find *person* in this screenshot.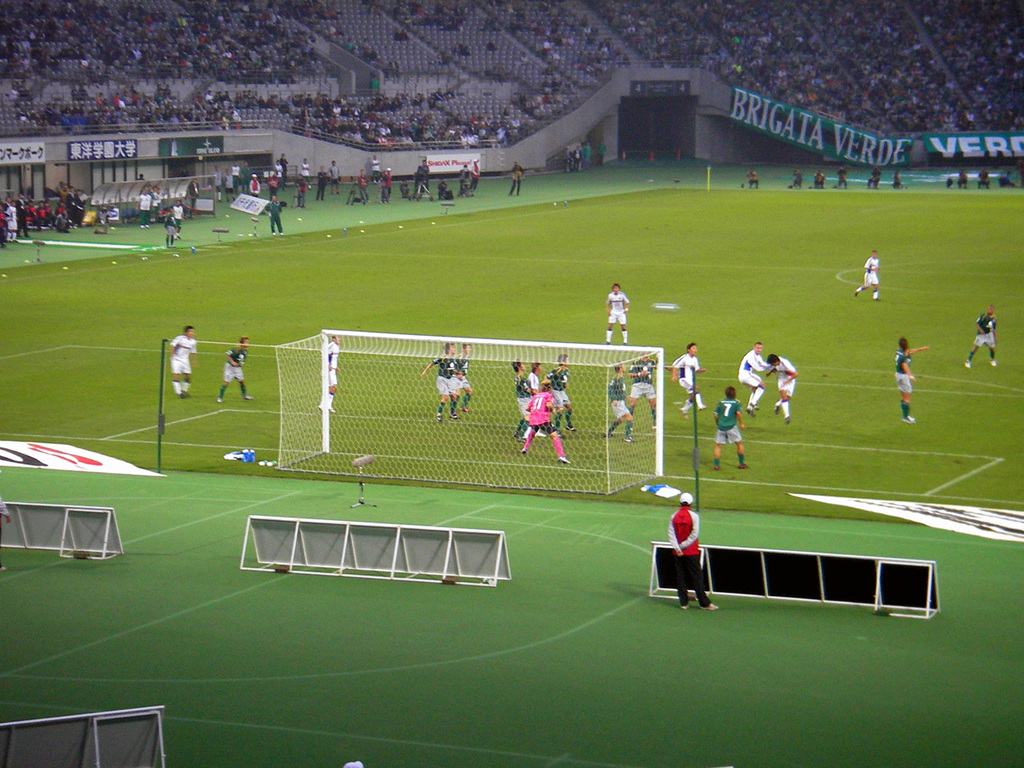
The bounding box for *person* is Rect(767, 356, 797, 418).
